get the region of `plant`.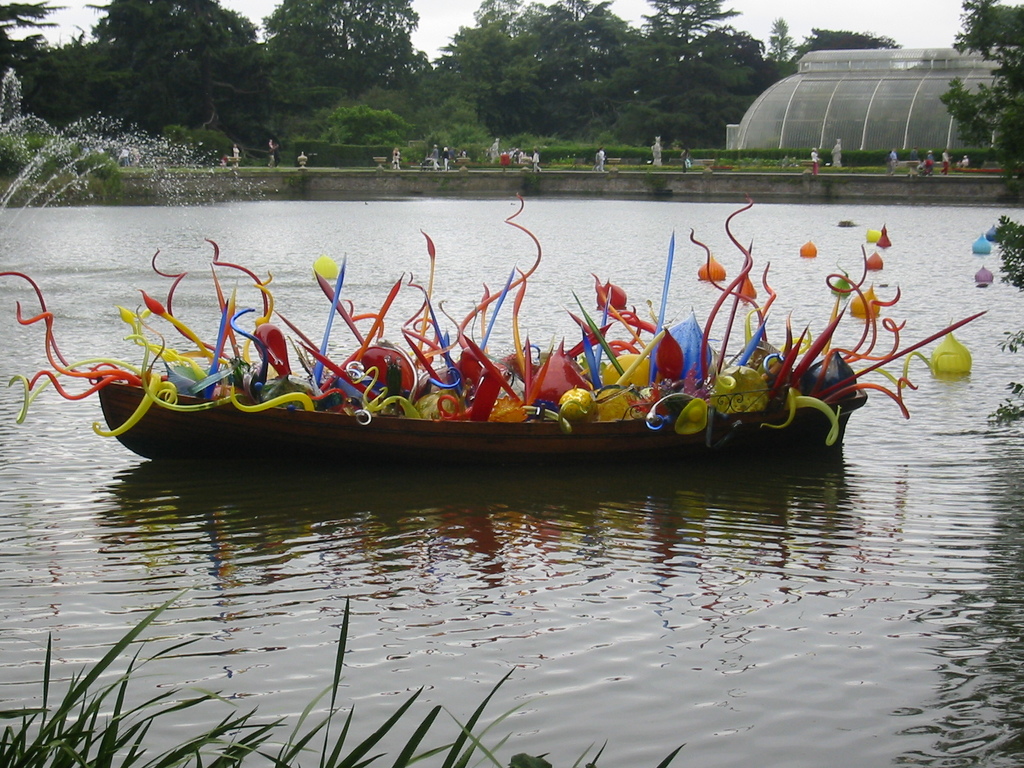
(x1=518, y1=164, x2=542, y2=199).
